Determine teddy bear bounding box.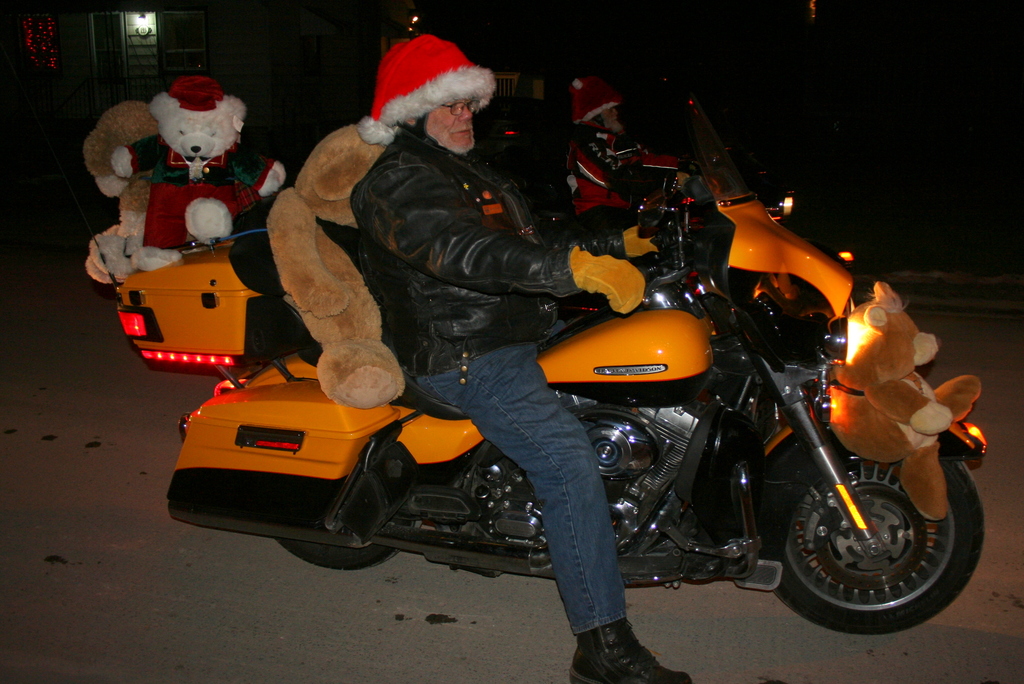
Determined: bbox(116, 78, 278, 268).
